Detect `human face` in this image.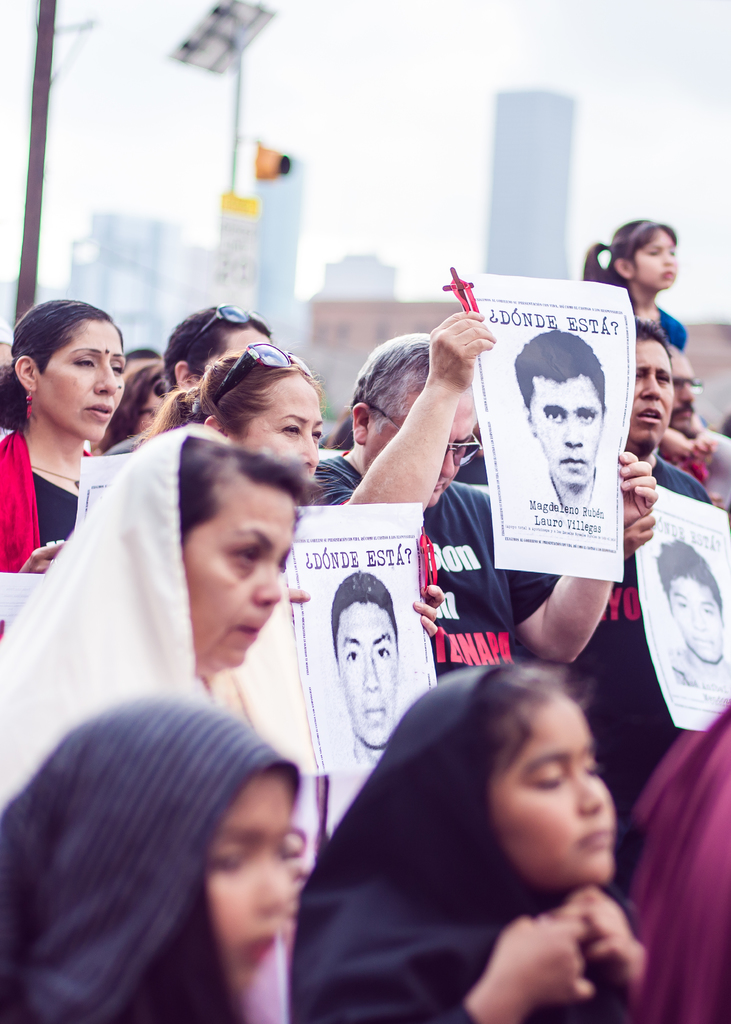
Detection: <bbox>38, 314, 132, 440</bbox>.
